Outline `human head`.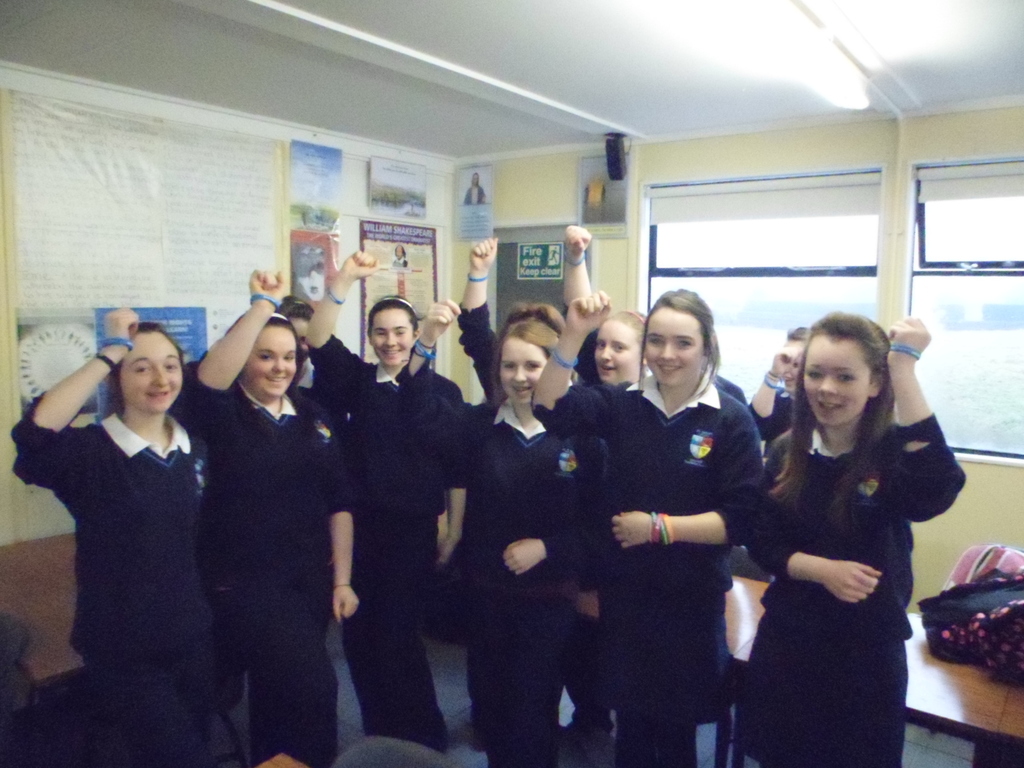
Outline: bbox=(228, 312, 300, 396).
